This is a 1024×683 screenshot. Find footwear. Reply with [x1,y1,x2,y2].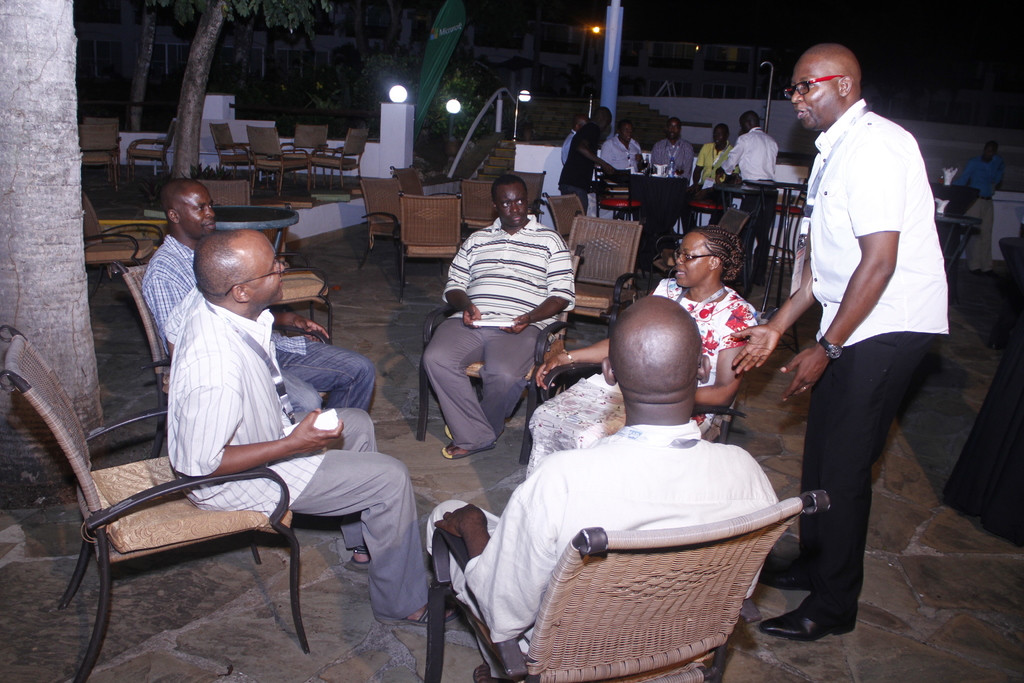
[437,411,461,447].
